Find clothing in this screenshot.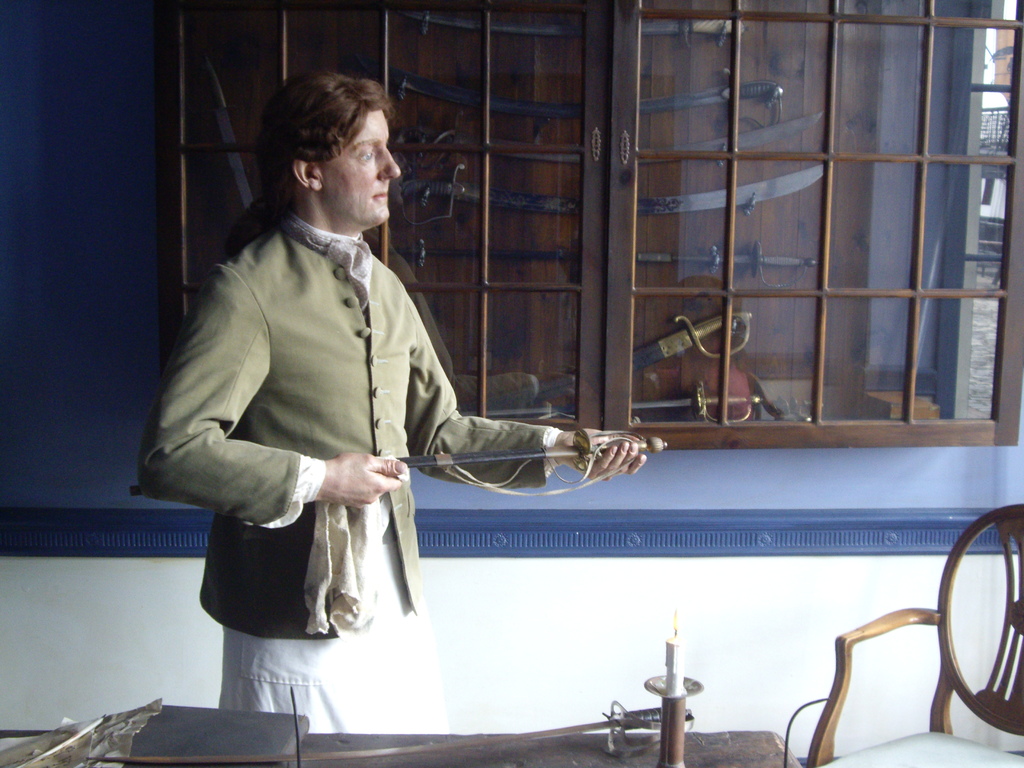
The bounding box for clothing is (left=156, top=140, right=512, bottom=648).
